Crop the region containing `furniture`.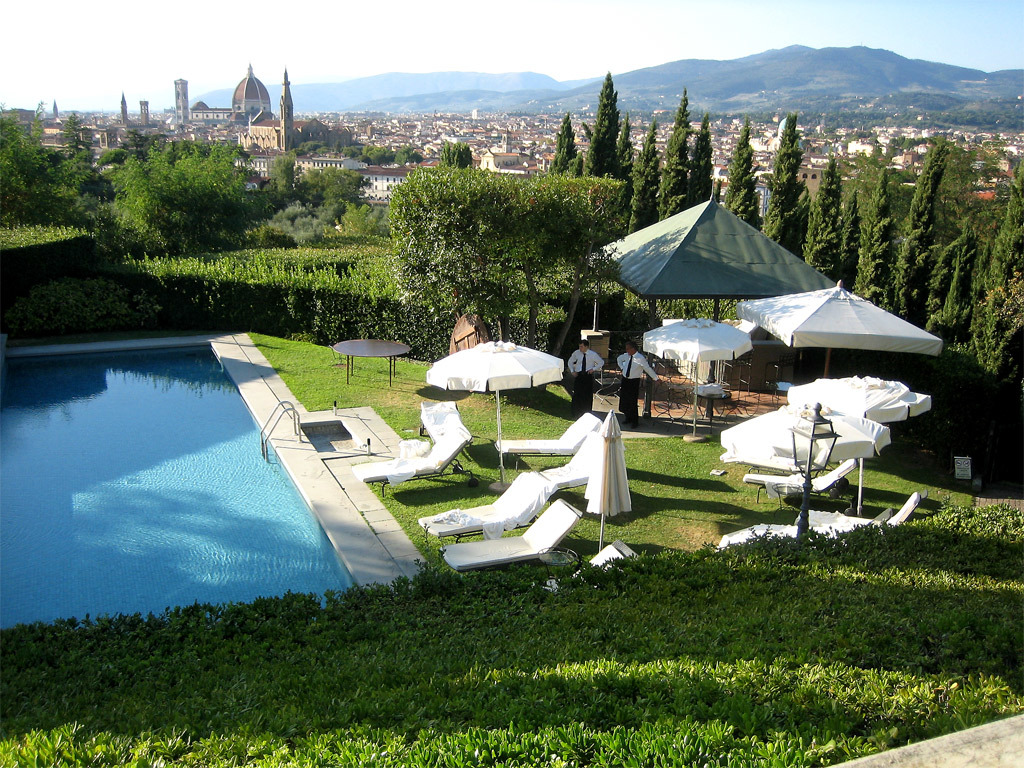
Crop region: box(536, 431, 605, 496).
